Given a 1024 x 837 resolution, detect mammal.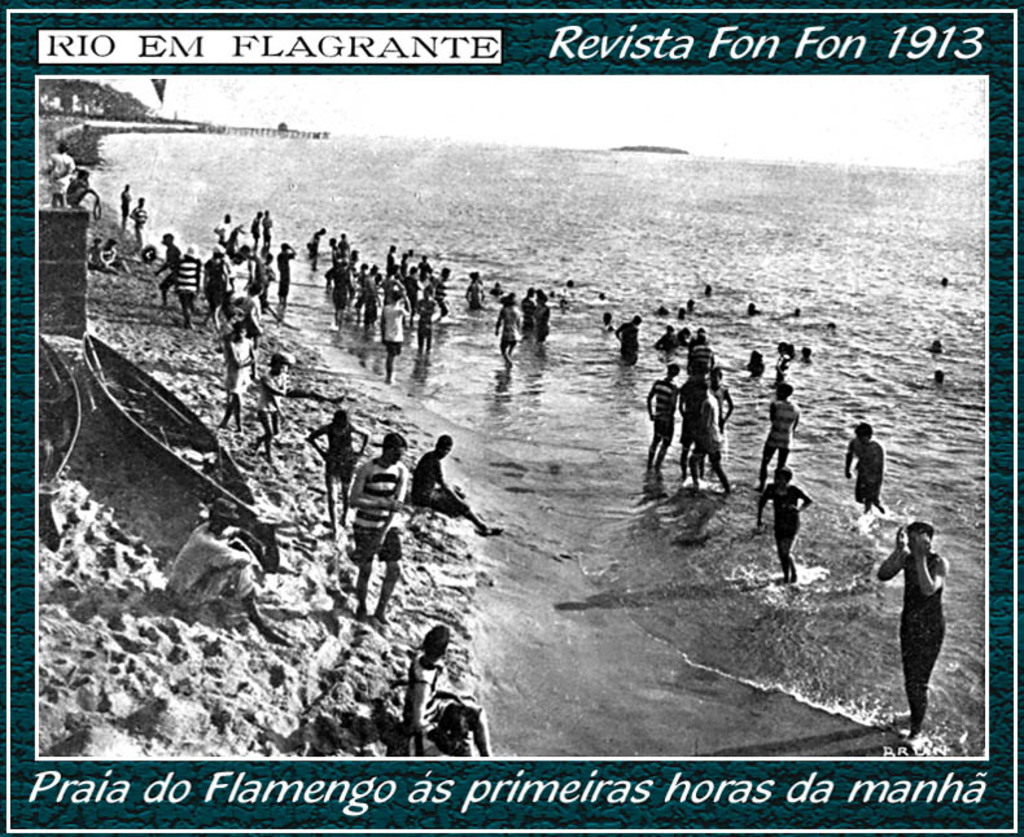
102,235,126,272.
